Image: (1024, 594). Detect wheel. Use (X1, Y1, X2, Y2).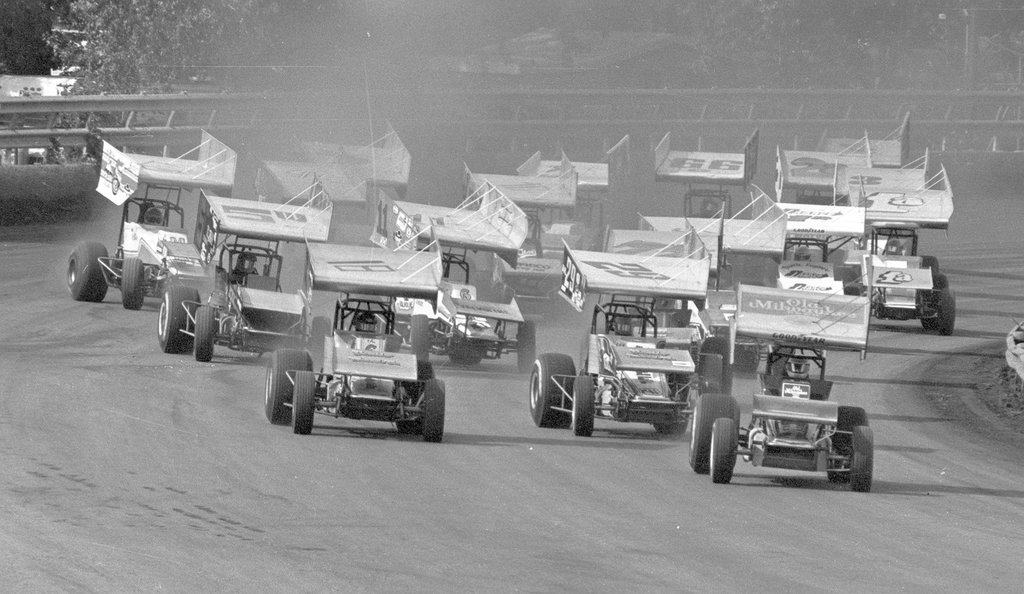
(524, 351, 572, 428).
